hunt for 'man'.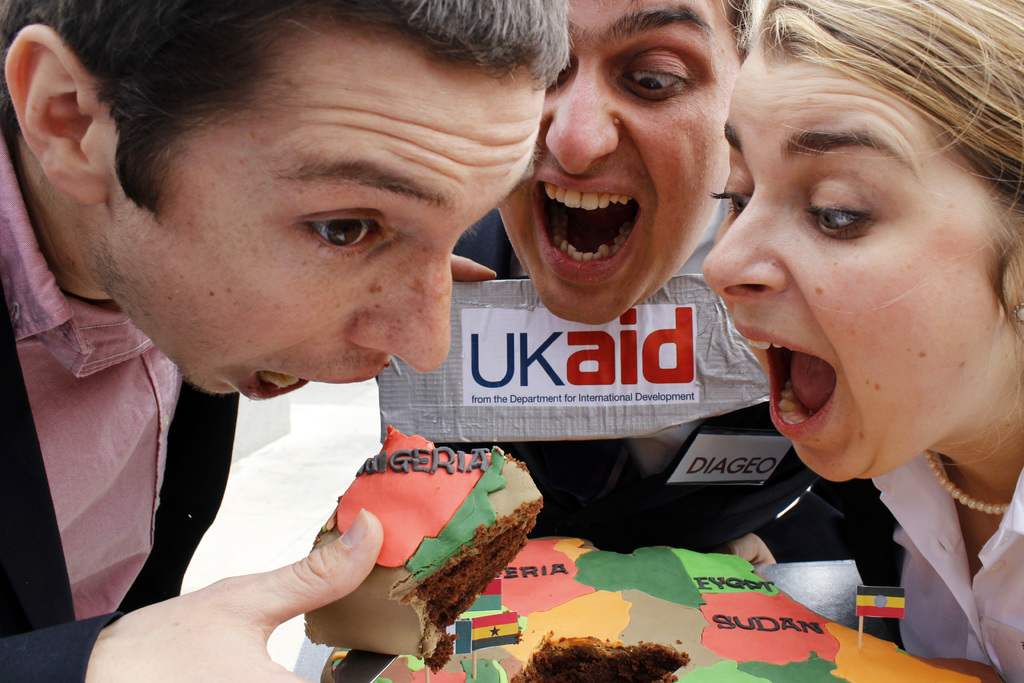
Hunted down at locate(0, 0, 566, 682).
